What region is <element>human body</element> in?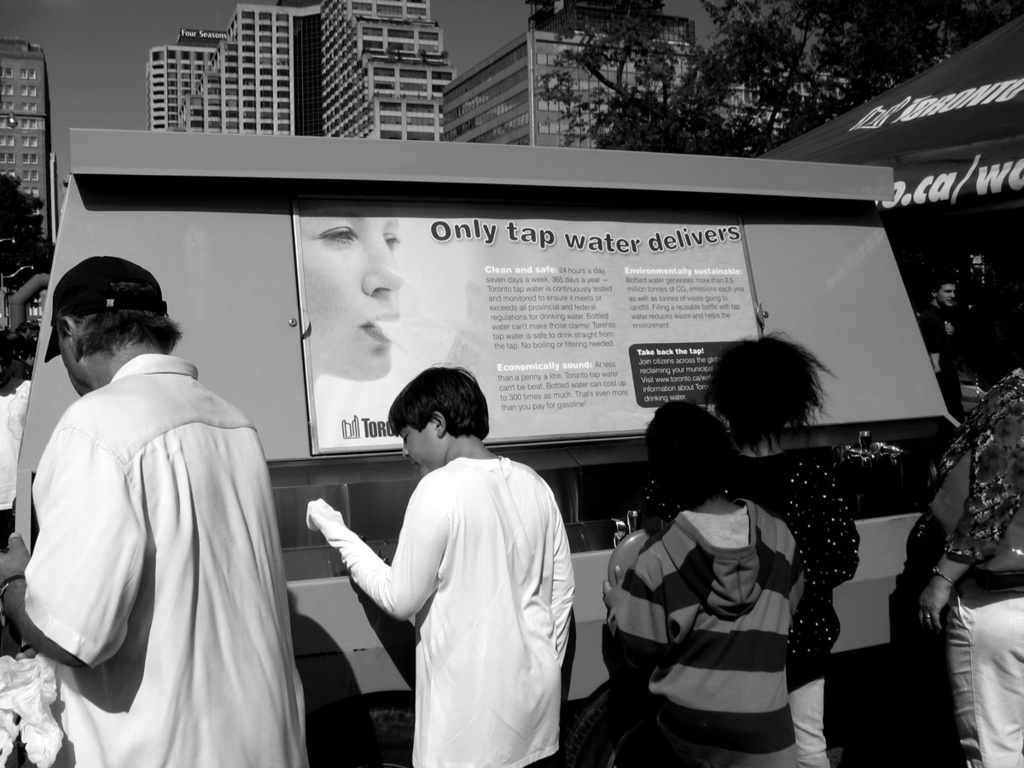
[x1=701, y1=330, x2=865, y2=767].
